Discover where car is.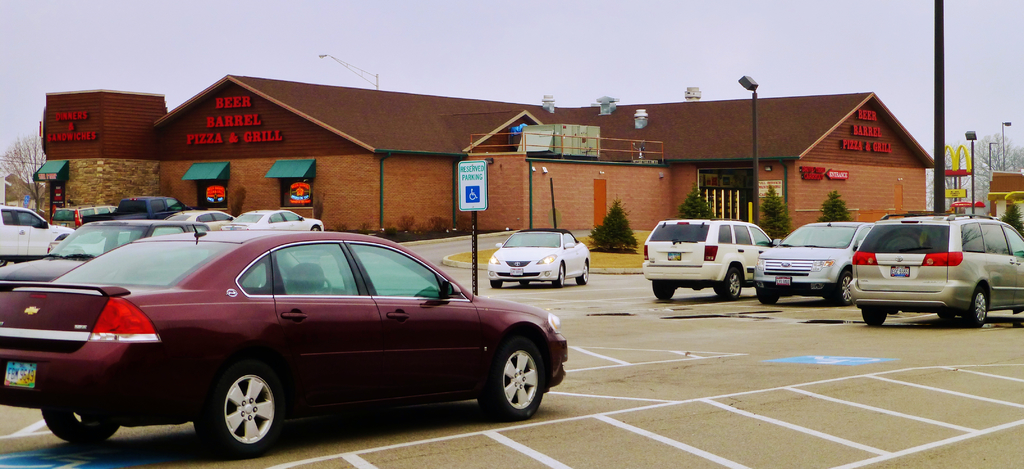
Discovered at {"left": 753, "top": 218, "right": 871, "bottom": 303}.
